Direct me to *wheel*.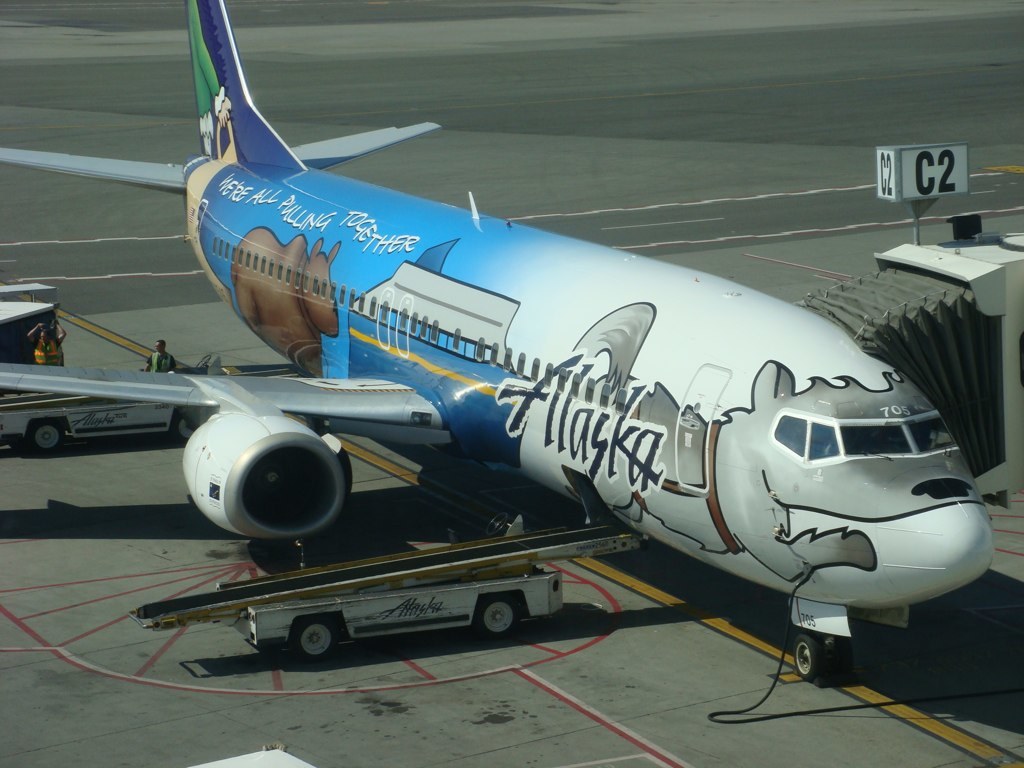
Direction: [left=800, top=639, right=827, bottom=685].
